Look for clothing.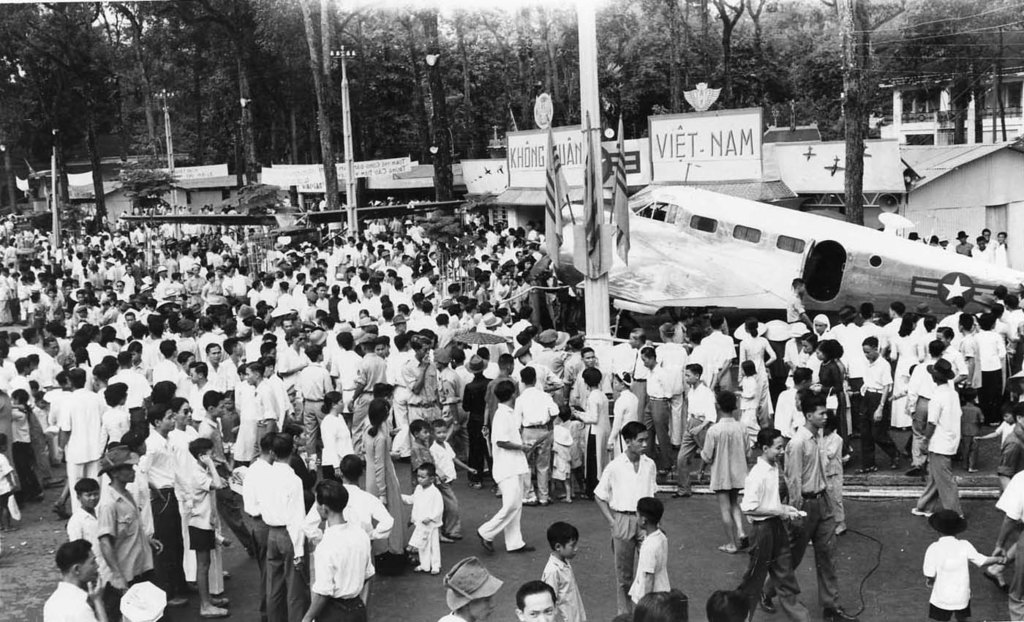
Found: box=[938, 342, 970, 416].
